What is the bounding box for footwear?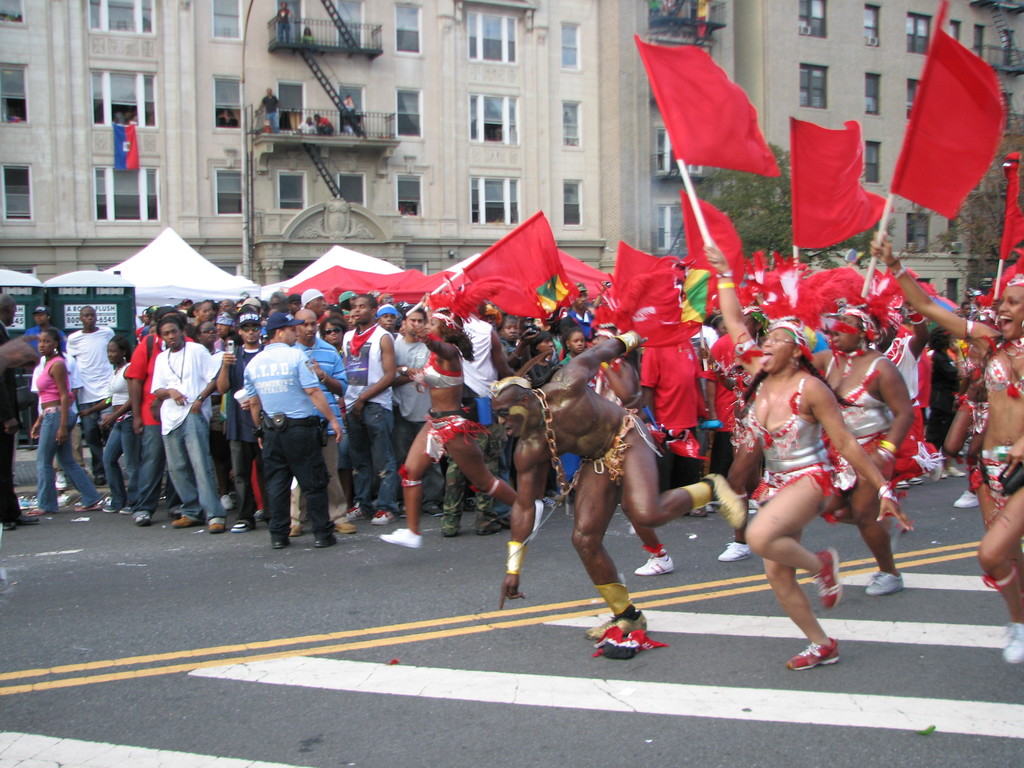
x1=633, y1=555, x2=676, y2=577.
